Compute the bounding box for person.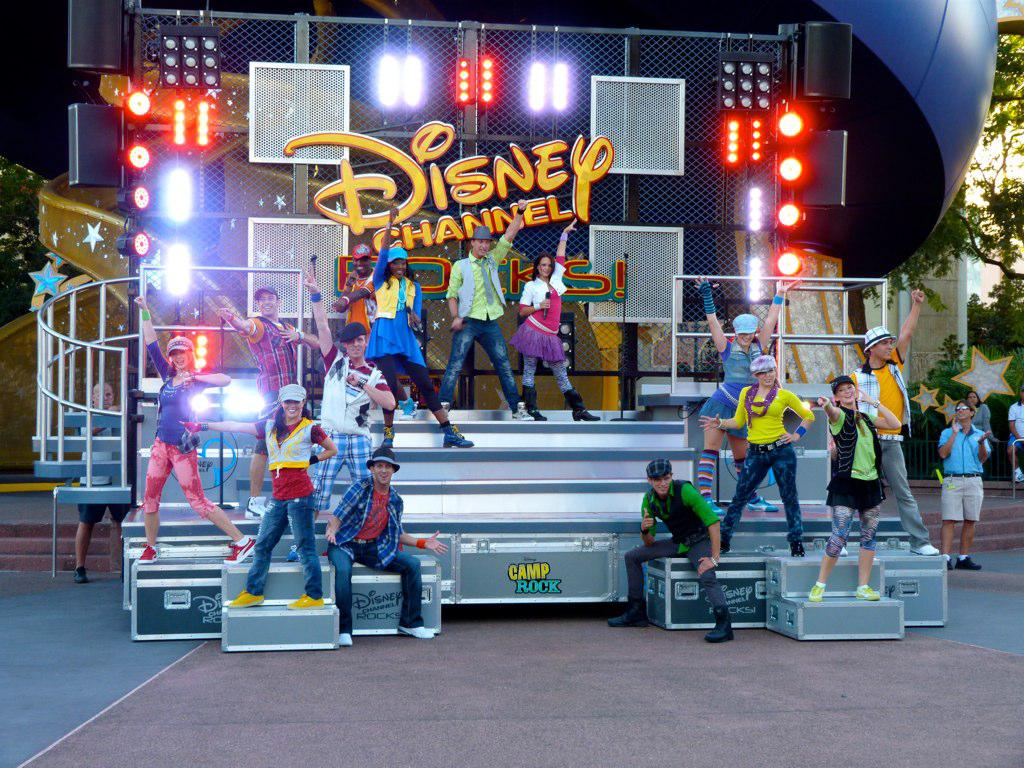
box=[367, 208, 476, 443].
